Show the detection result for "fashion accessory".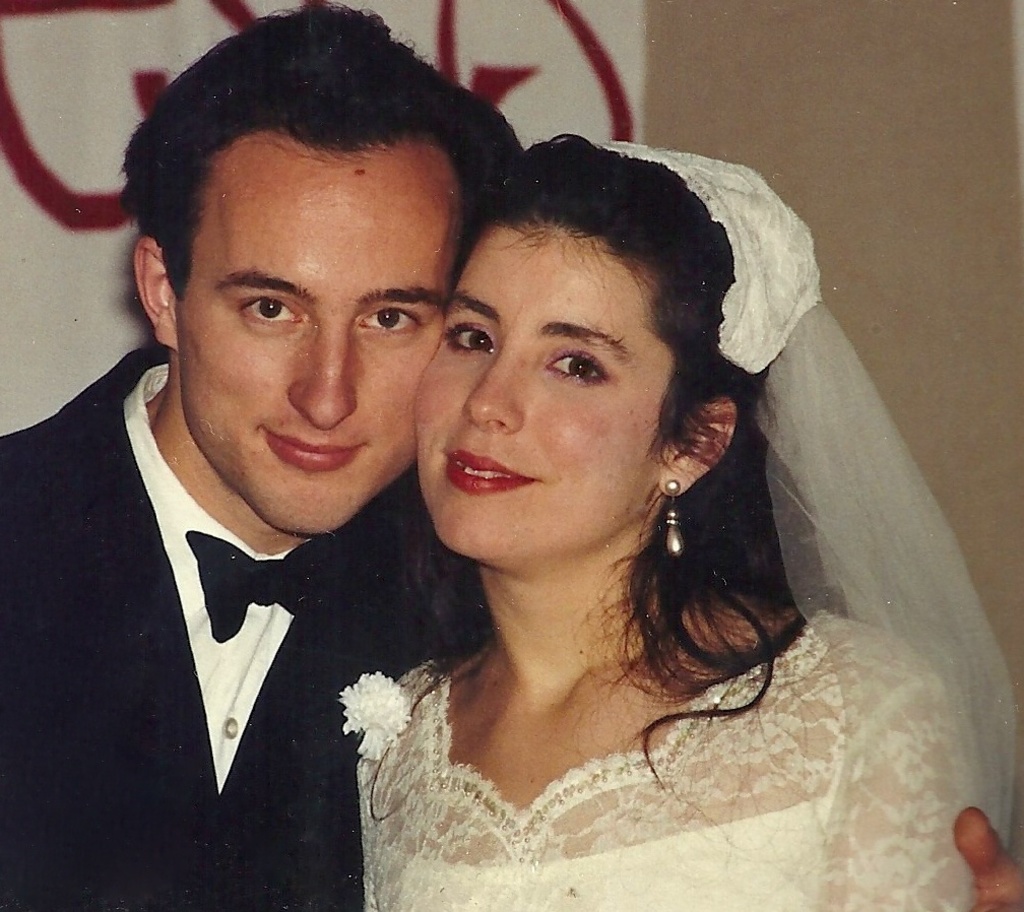
(x1=180, y1=525, x2=319, y2=652).
